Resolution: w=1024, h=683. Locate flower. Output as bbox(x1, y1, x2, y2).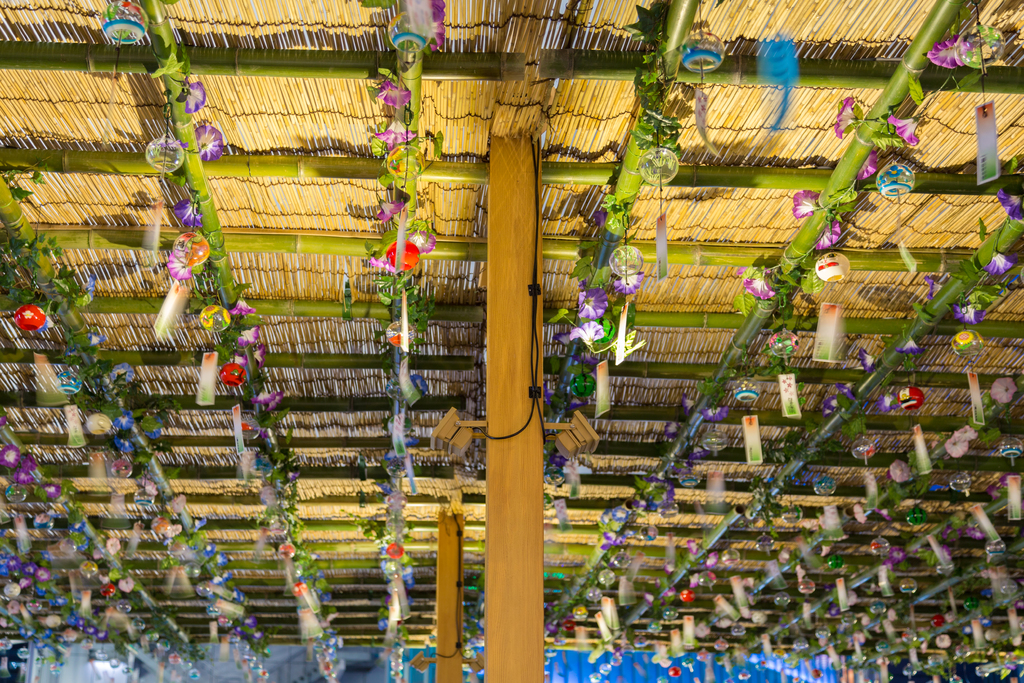
bbox(691, 444, 710, 463).
